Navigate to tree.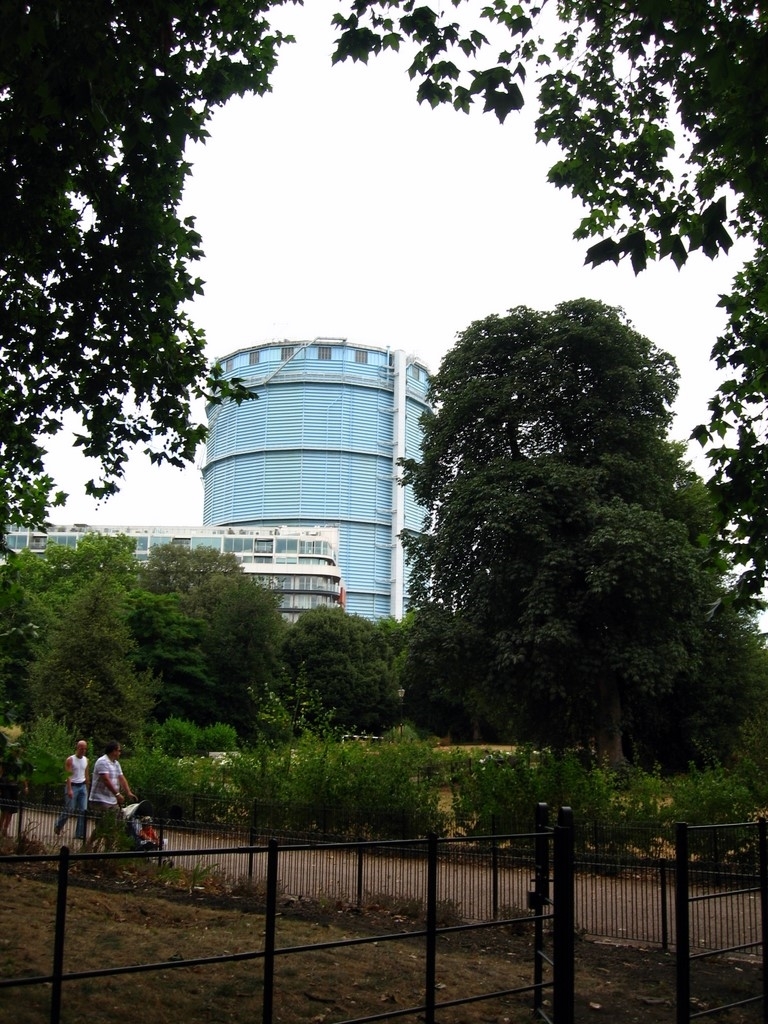
Navigation target: (413, 305, 721, 768).
